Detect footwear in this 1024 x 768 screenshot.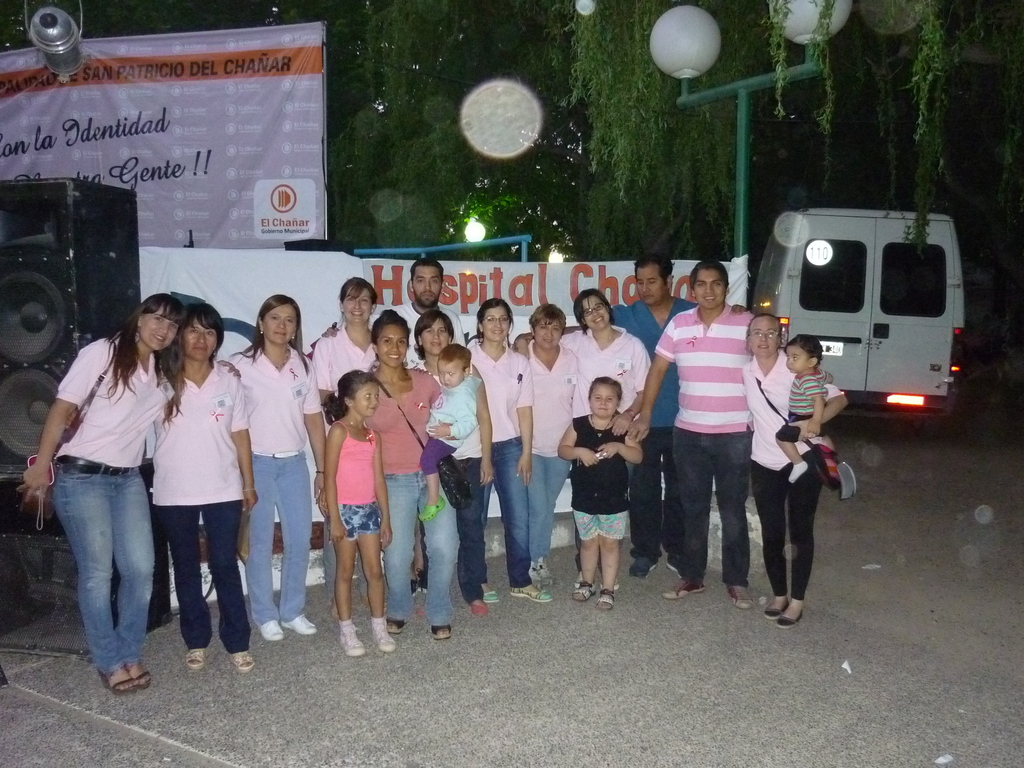
Detection: x1=97, y1=660, x2=140, y2=696.
